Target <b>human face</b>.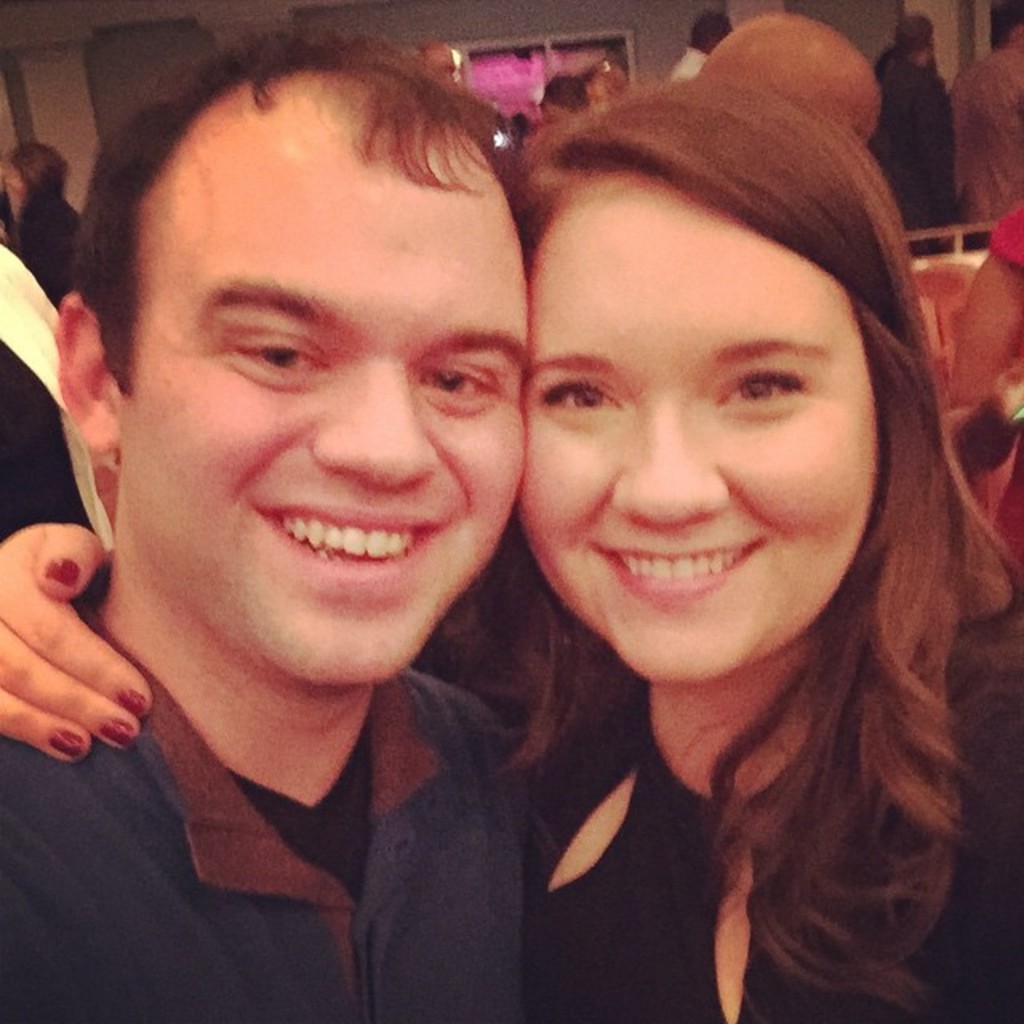
Target region: rect(518, 170, 885, 678).
